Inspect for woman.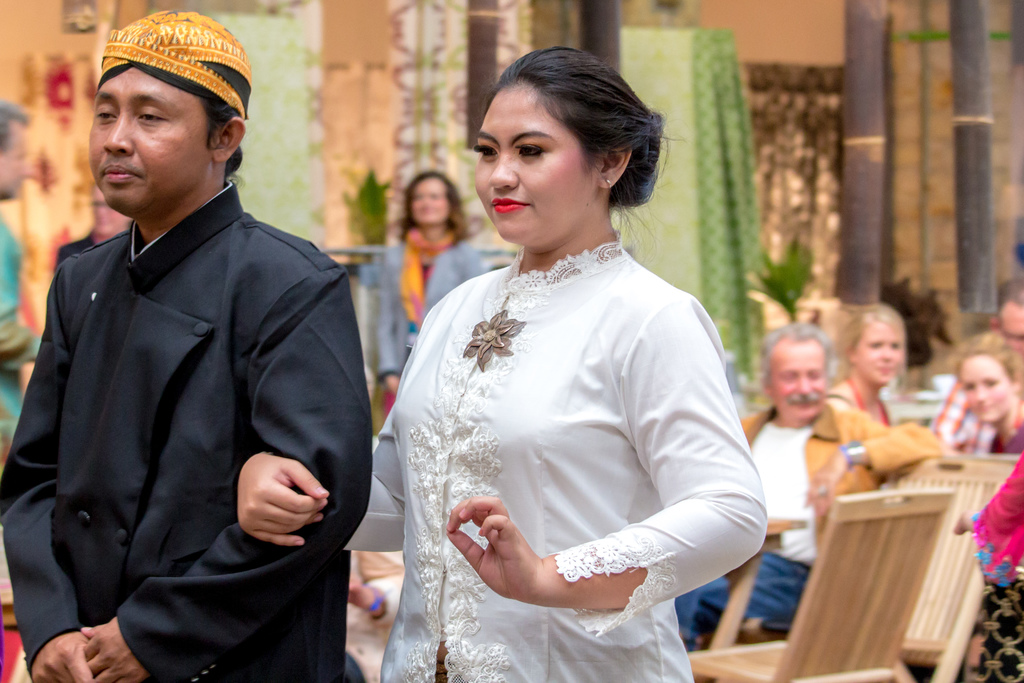
Inspection: l=820, t=295, r=900, b=451.
